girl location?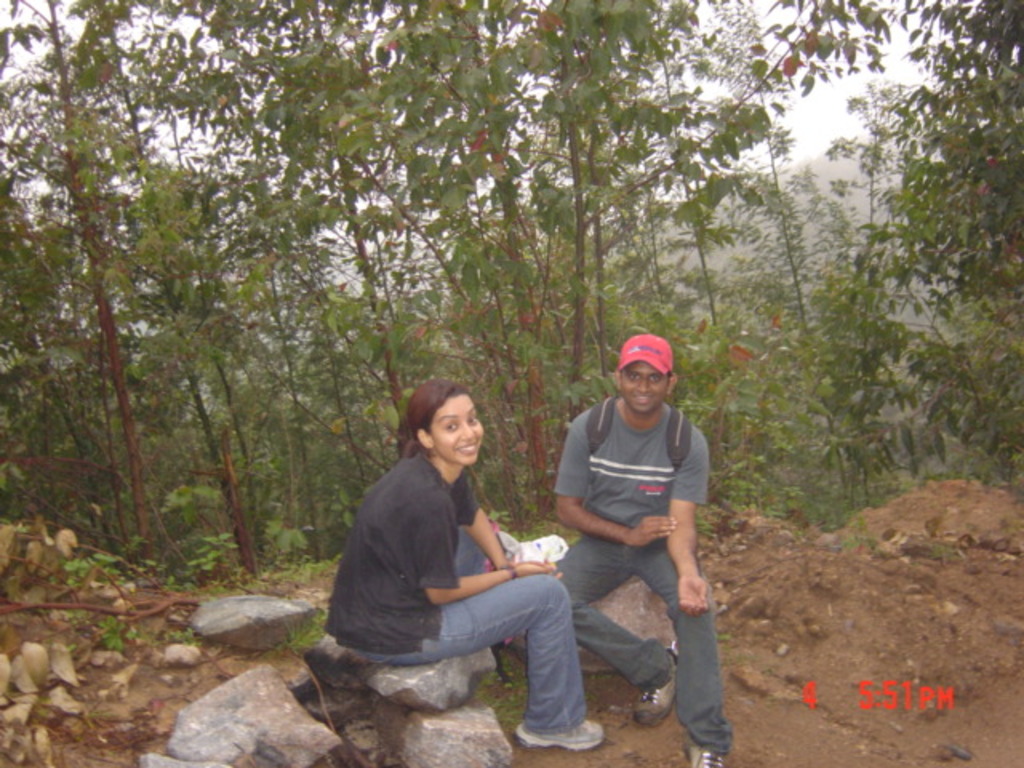
x1=325, y1=378, x2=605, y2=750
